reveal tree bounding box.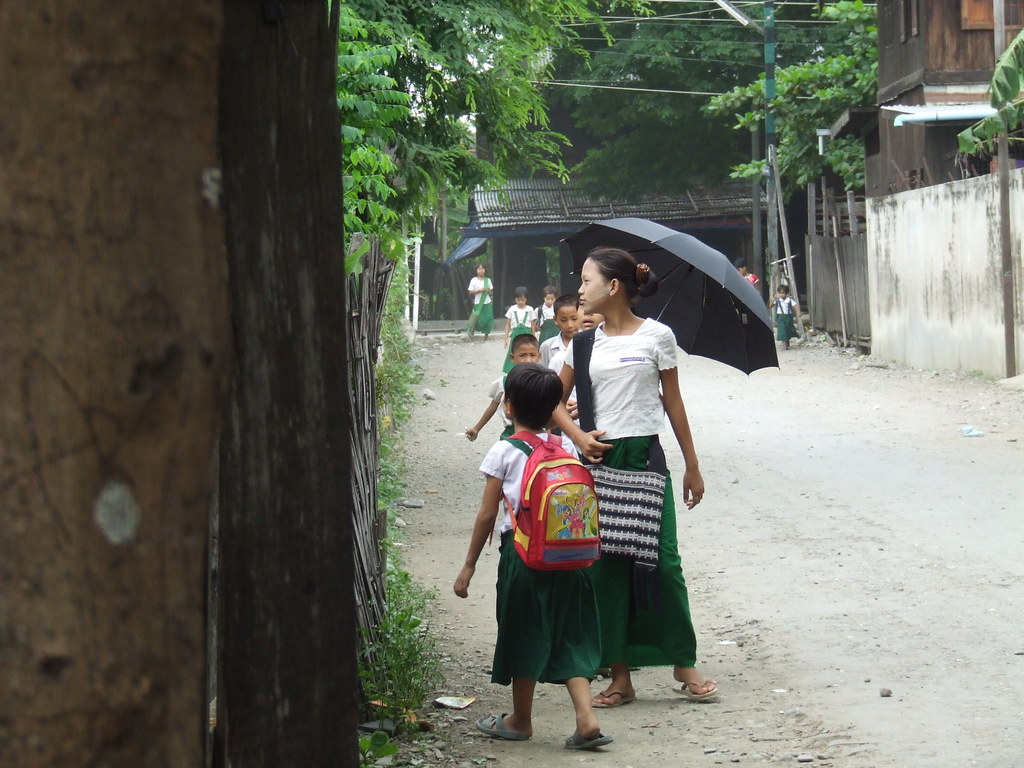
Revealed: (left=1, top=3, right=205, bottom=767).
